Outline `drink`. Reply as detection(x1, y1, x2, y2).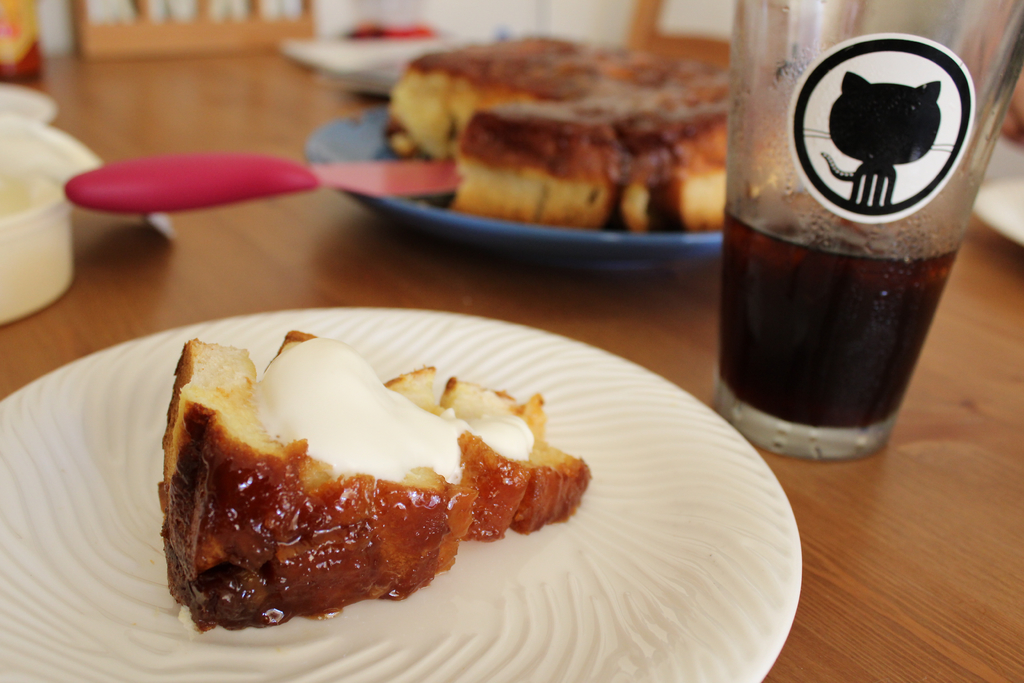
detection(720, 193, 963, 427).
